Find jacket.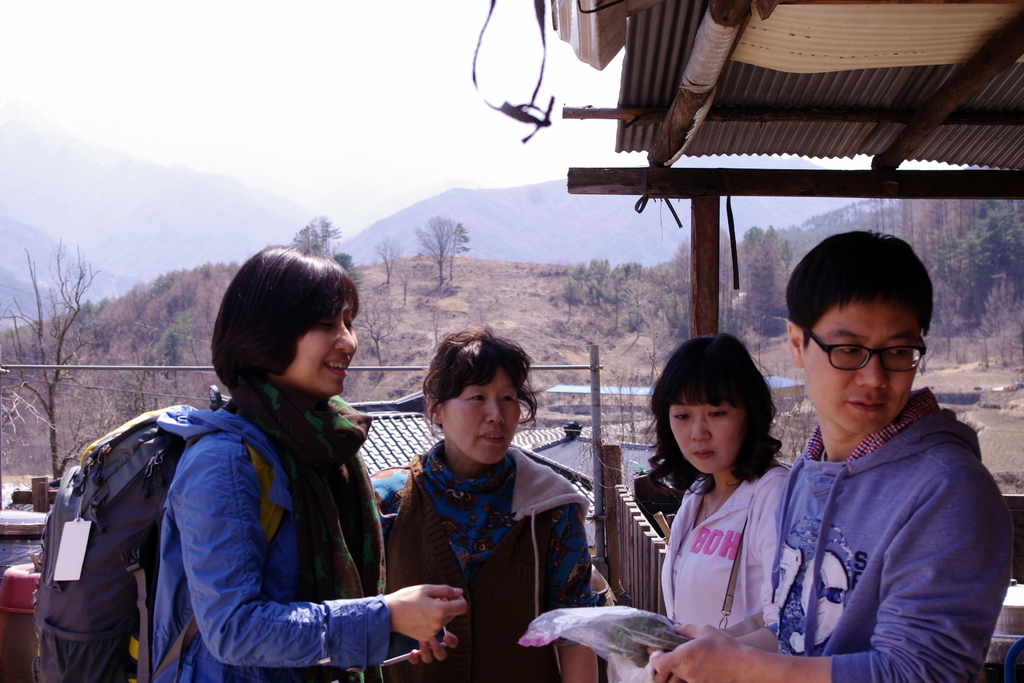
x1=143 y1=388 x2=392 y2=682.
